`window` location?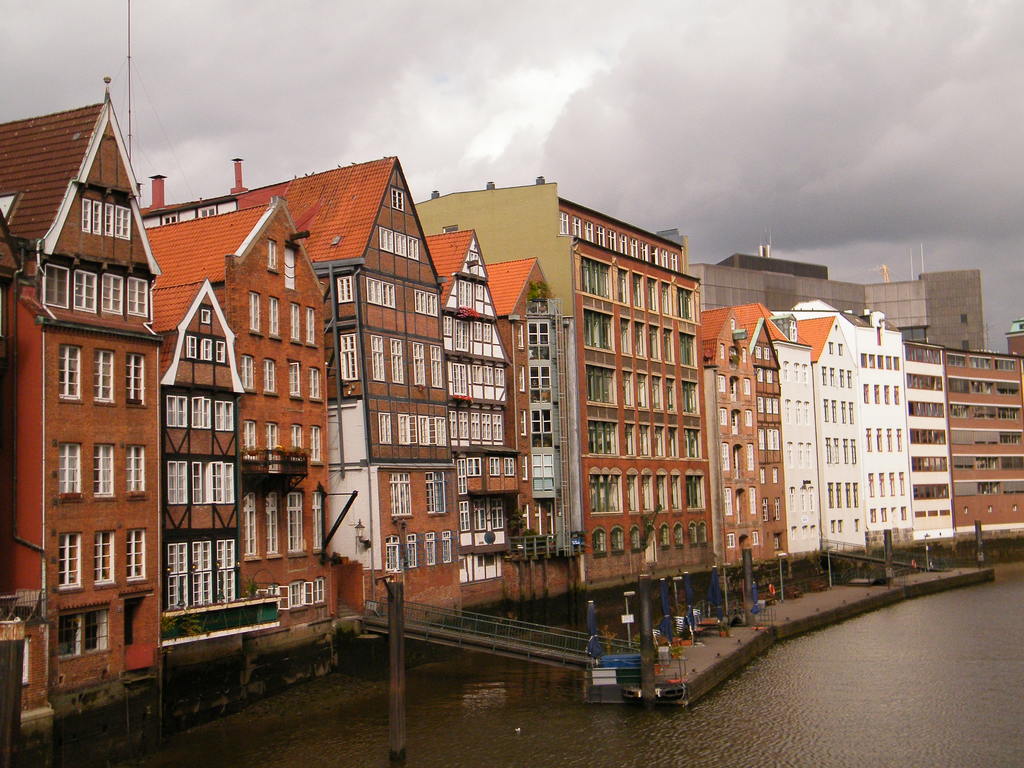
box(625, 470, 662, 515)
